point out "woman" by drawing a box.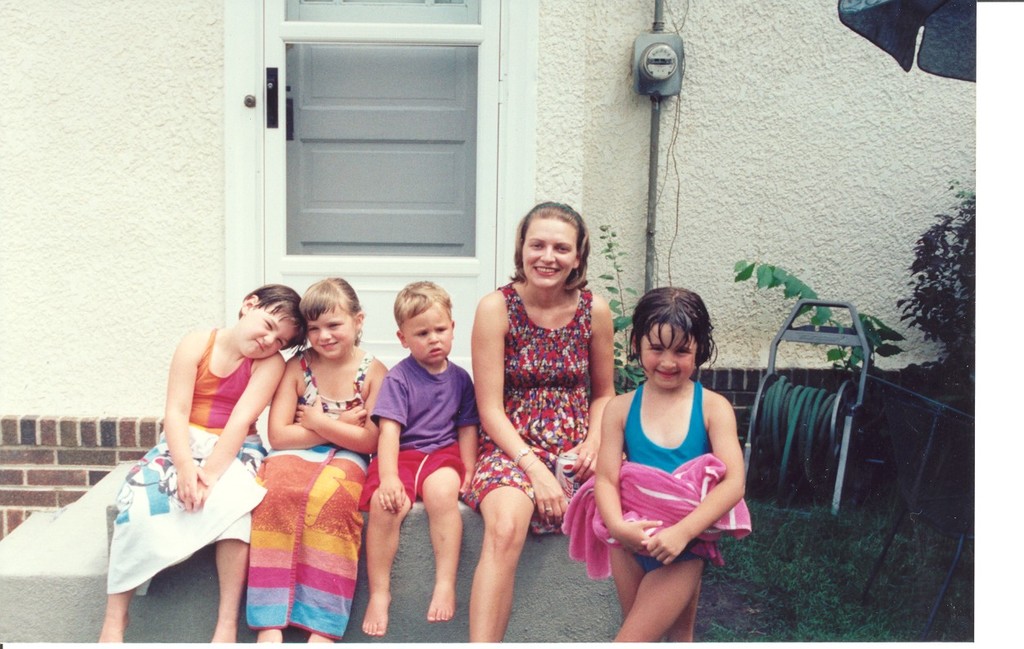
x1=455 y1=186 x2=619 y2=630.
